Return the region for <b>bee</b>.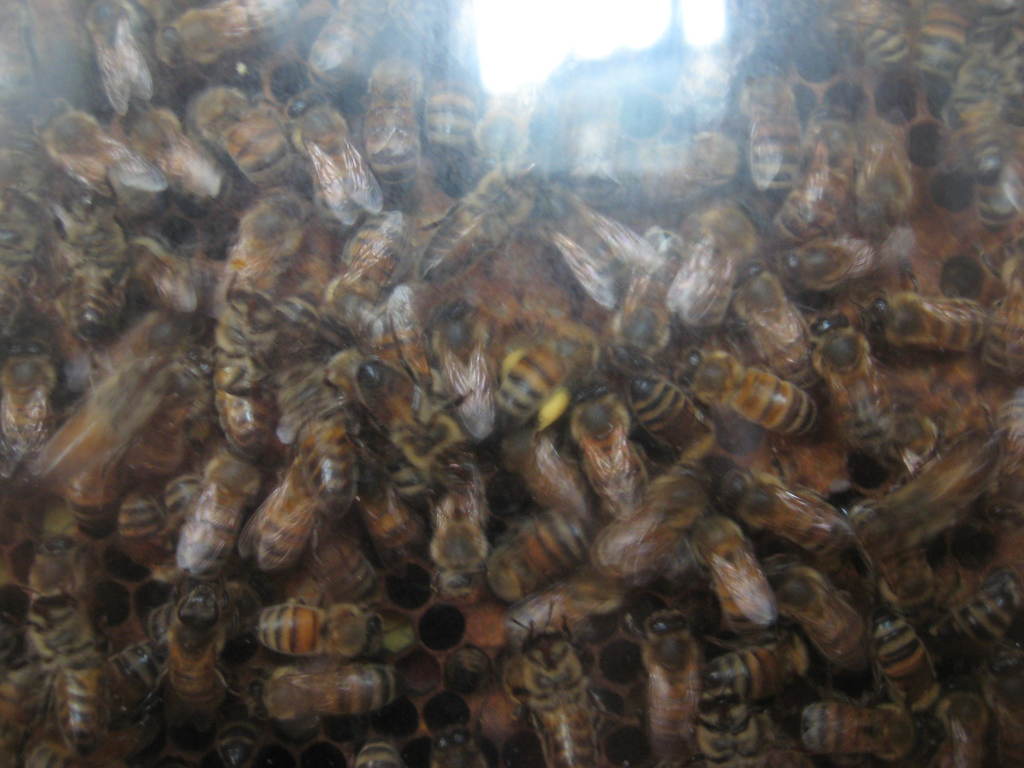
box(958, 223, 1023, 363).
